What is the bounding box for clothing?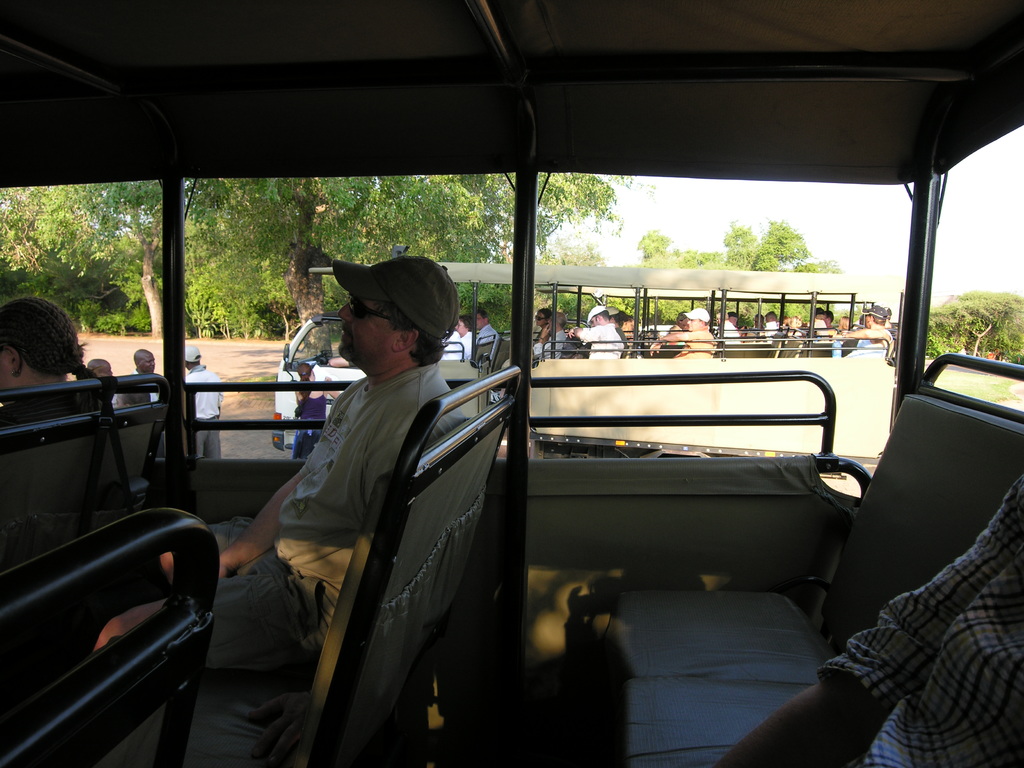
<region>203, 264, 481, 715</region>.
